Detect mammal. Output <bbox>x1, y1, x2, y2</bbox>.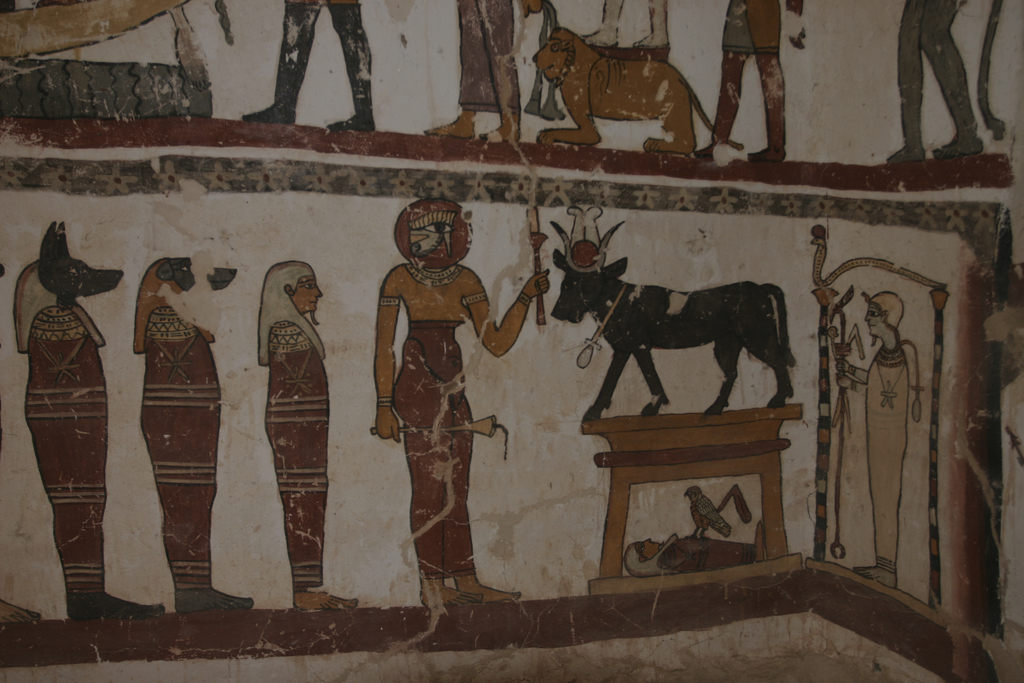
<bbox>536, 29, 740, 158</bbox>.
